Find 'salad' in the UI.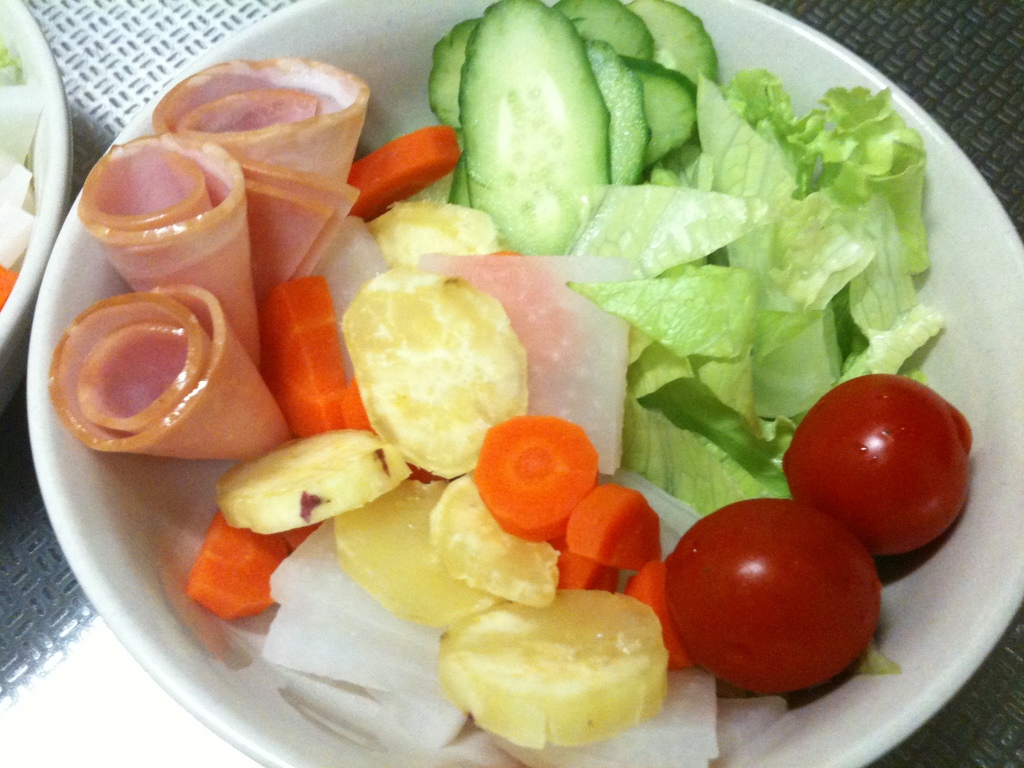
UI element at 0, 32, 42, 308.
